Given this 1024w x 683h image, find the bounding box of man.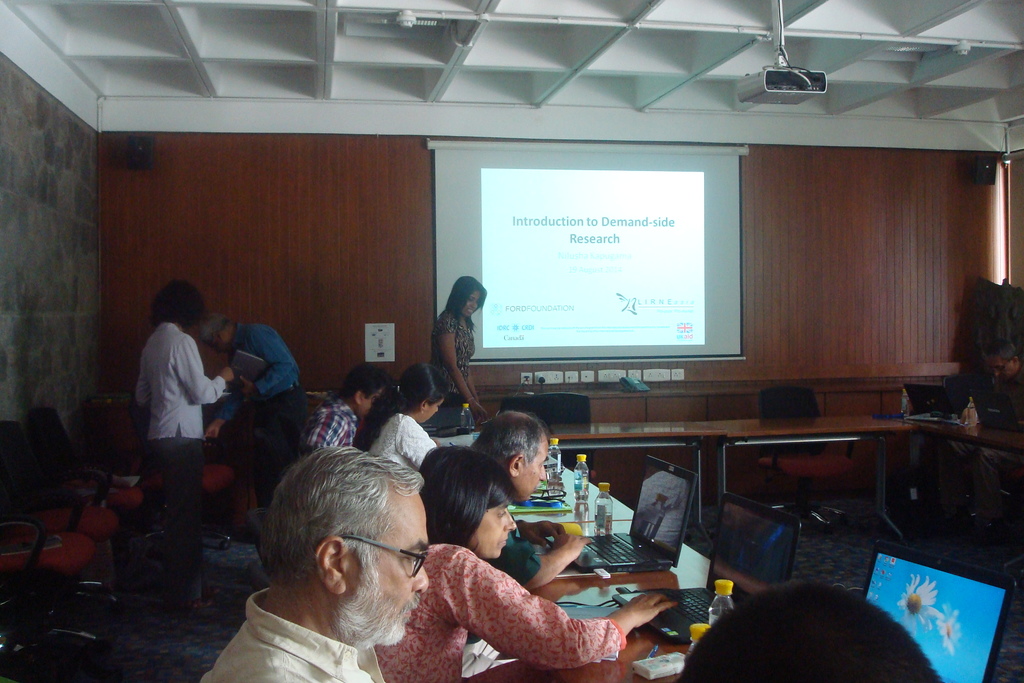
detection(671, 588, 946, 682).
